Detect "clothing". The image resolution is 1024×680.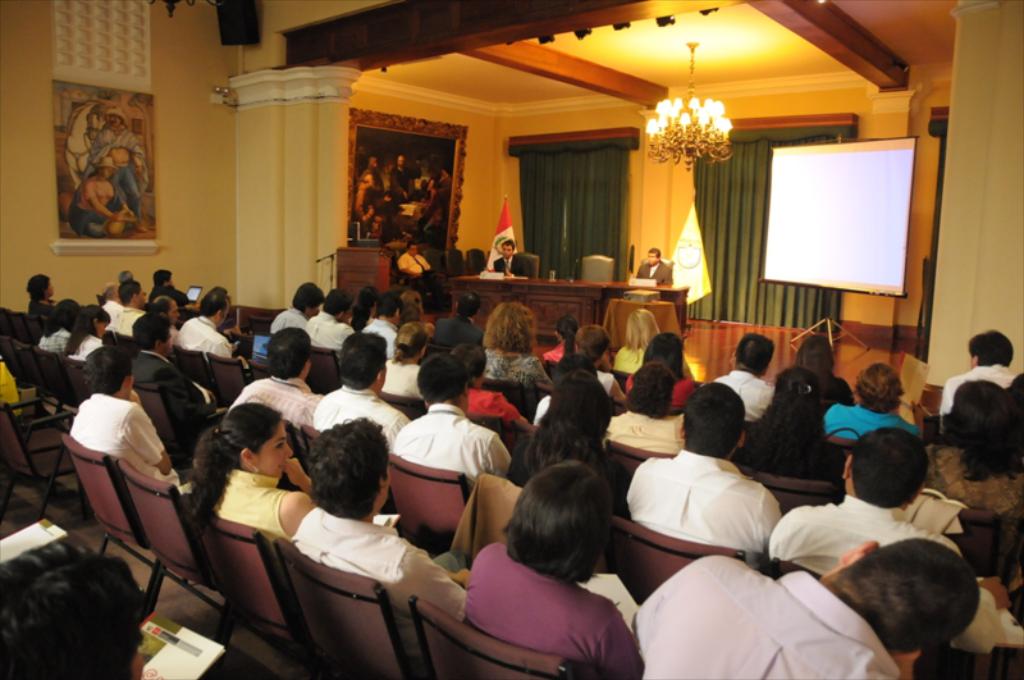
x1=627 y1=443 x2=791 y2=557.
